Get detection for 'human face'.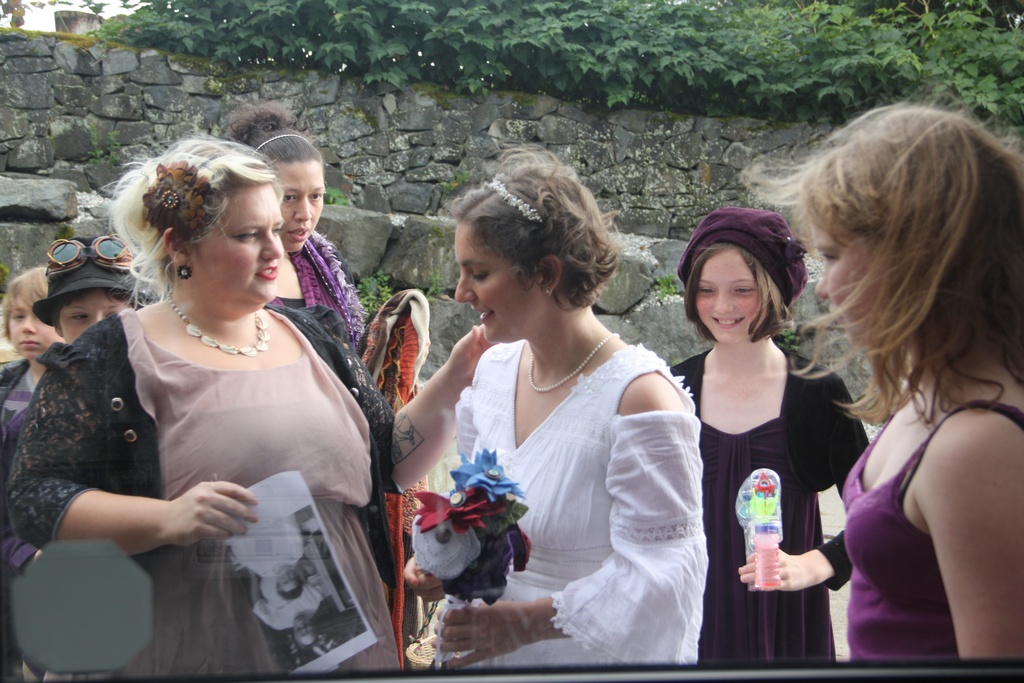
Detection: pyautogui.locateOnScreen(10, 297, 61, 365).
